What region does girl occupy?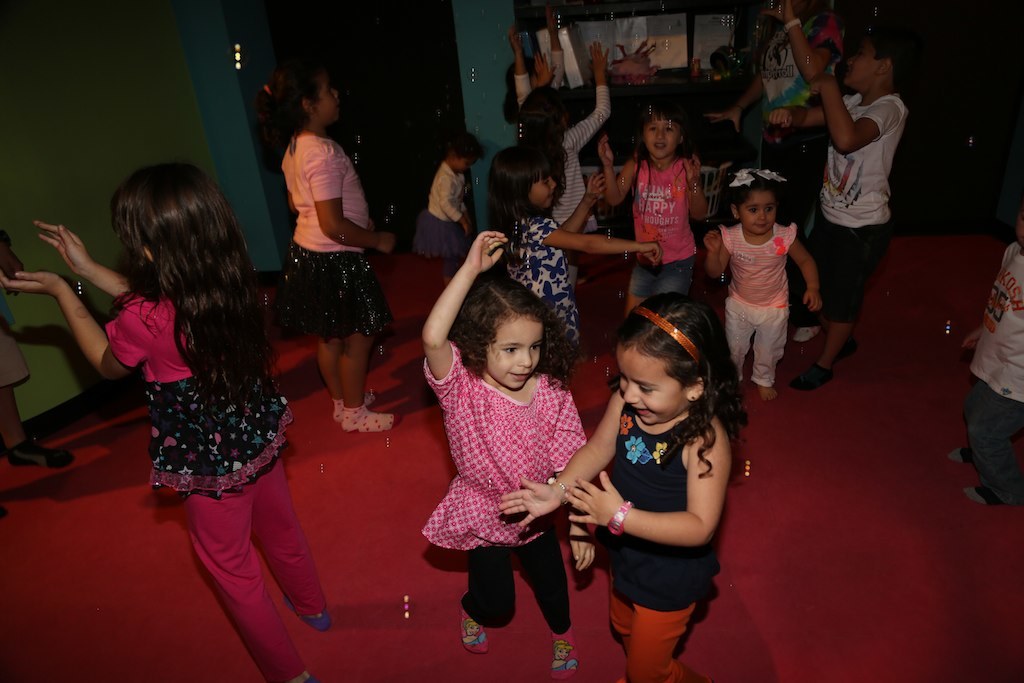
[left=515, top=43, right=621, bottom=292].
